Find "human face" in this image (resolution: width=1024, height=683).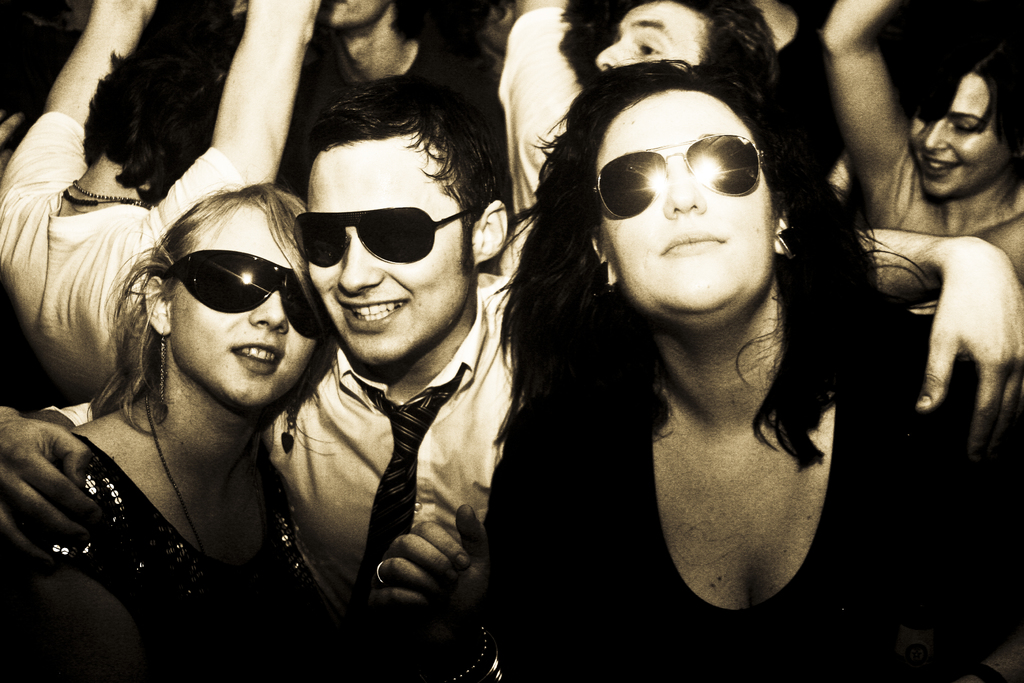
163,199,328,411.
